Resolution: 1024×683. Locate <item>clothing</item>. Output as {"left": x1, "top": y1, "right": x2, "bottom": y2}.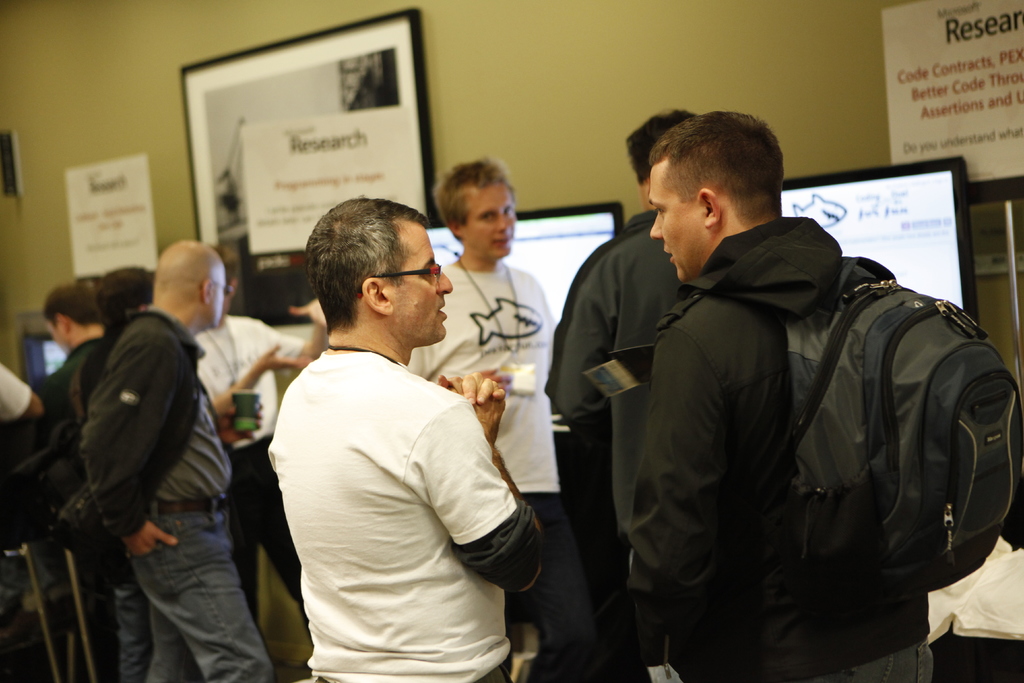
{"left": 50, "top": 336, "right": 170, "bottom": 678}.
